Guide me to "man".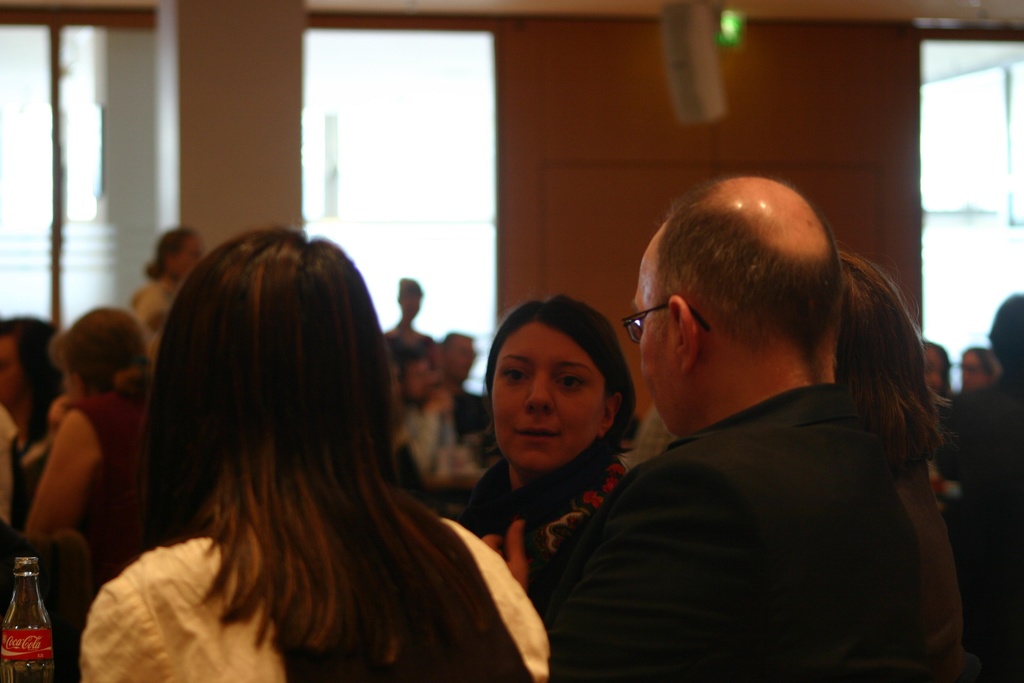
Guidance: <box>939,293,1023,539</box>.
